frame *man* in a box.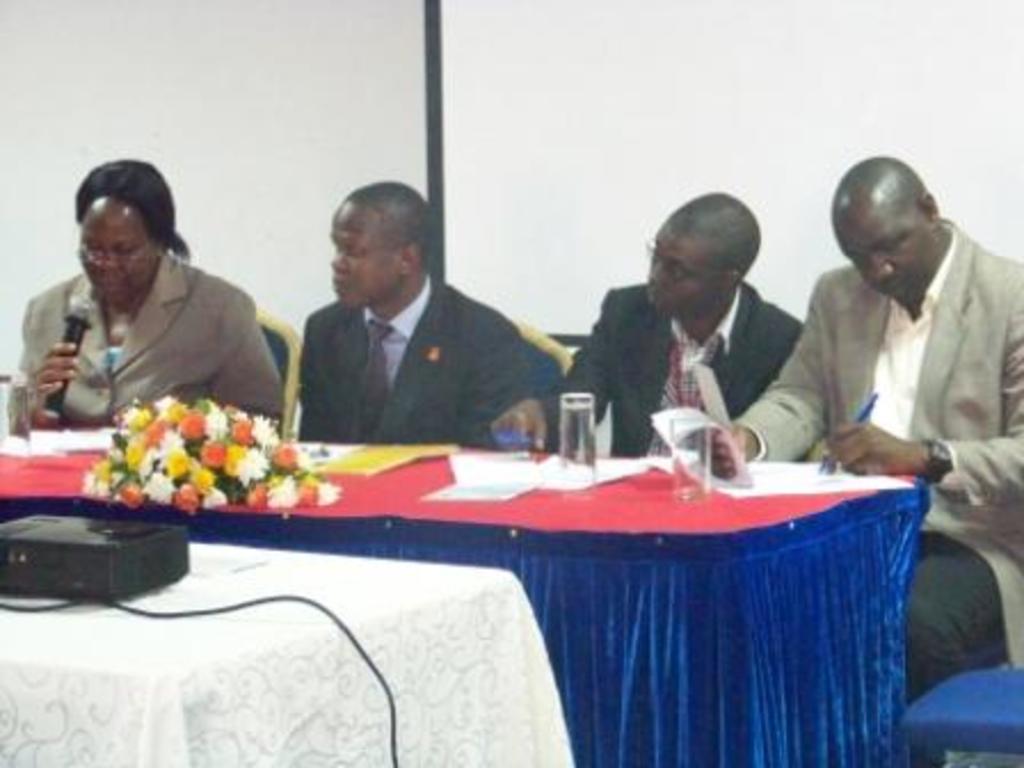
(302, 176, 565, 441).
